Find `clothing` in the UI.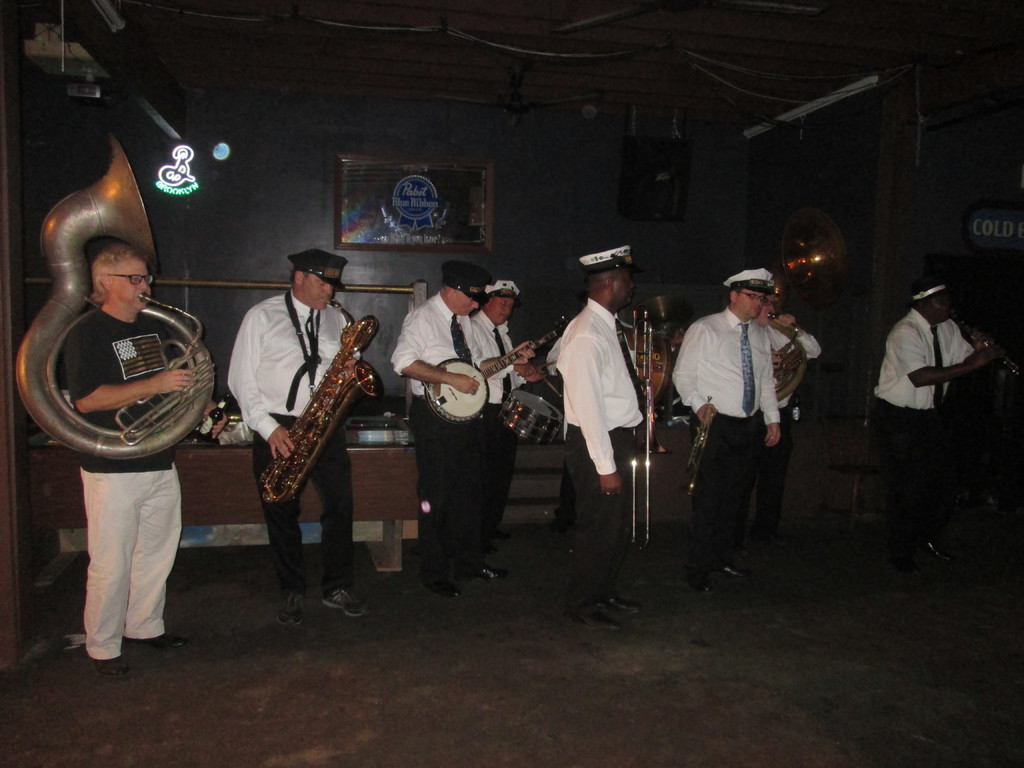
UI element at (671, 296, 780, 424).
